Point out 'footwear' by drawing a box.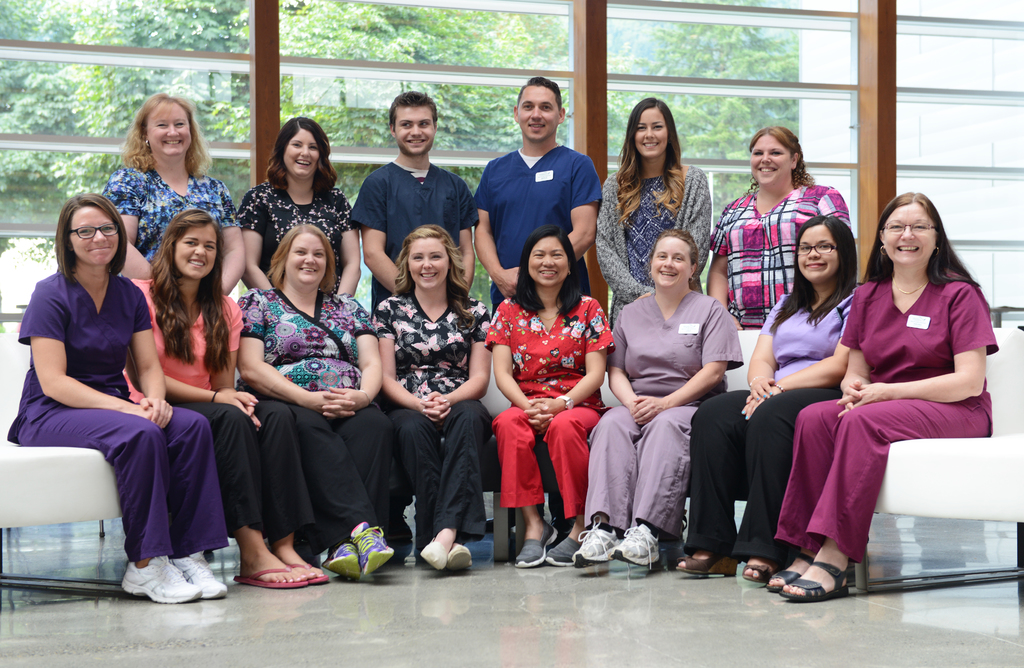
x1=170, y1=550, x2=229, y2=600.
